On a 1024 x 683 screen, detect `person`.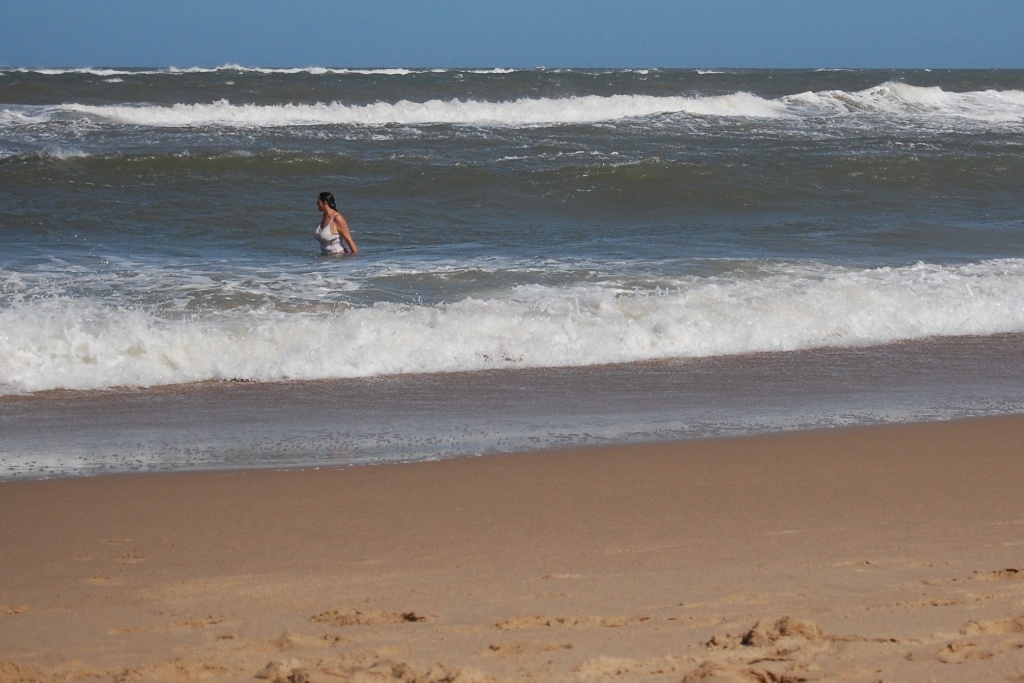
crop(310, 190, 362, 259).
